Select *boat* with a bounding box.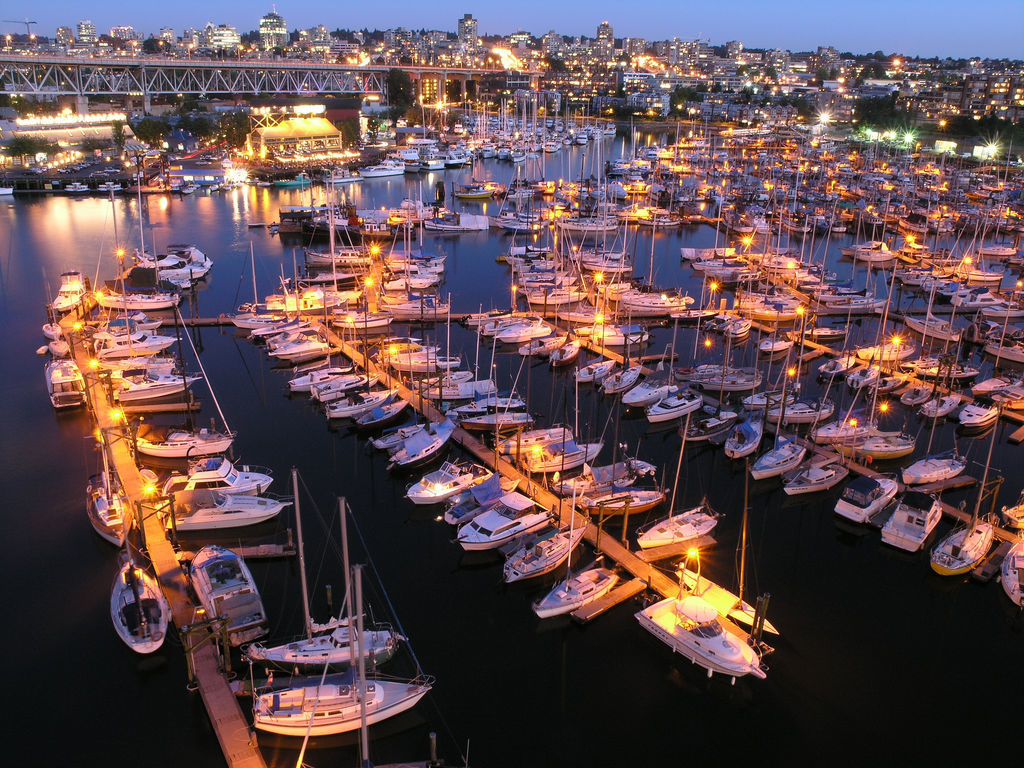
[left=272, top=326, right=333, bottom=368].
